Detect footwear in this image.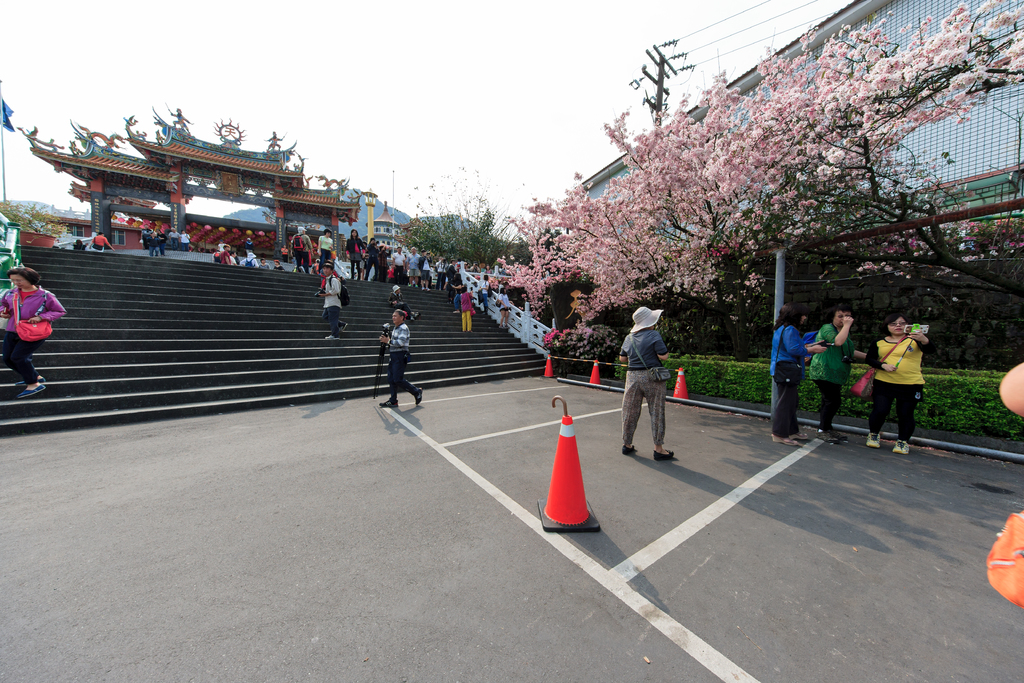
Detection: bbox=(895, 440, 913, 453).
